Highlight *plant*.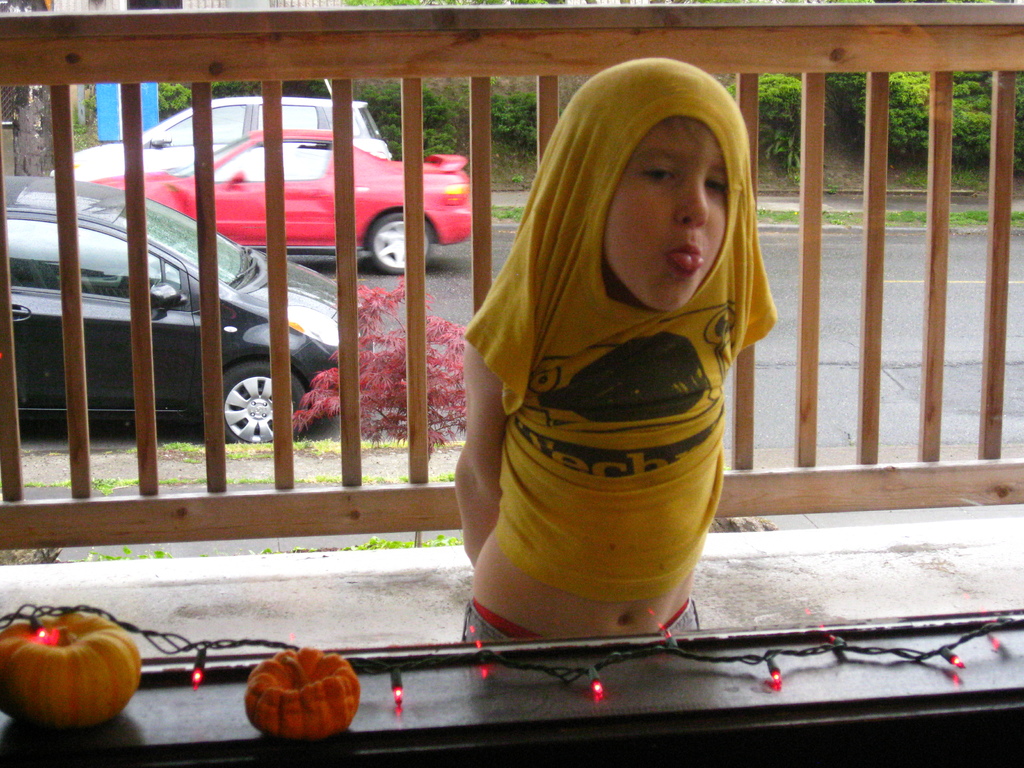
Highlighted region: <region>231, 475, 272, 486</region>.
